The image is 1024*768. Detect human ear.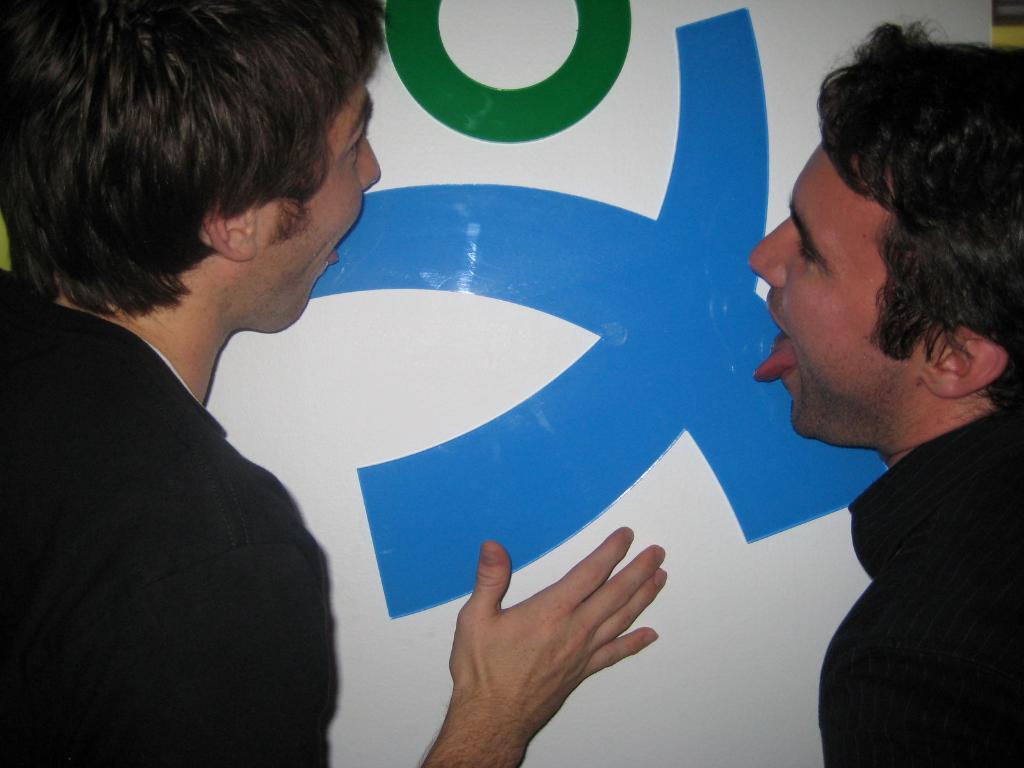
Detection: BBox(919, 319, 1007, 396).
